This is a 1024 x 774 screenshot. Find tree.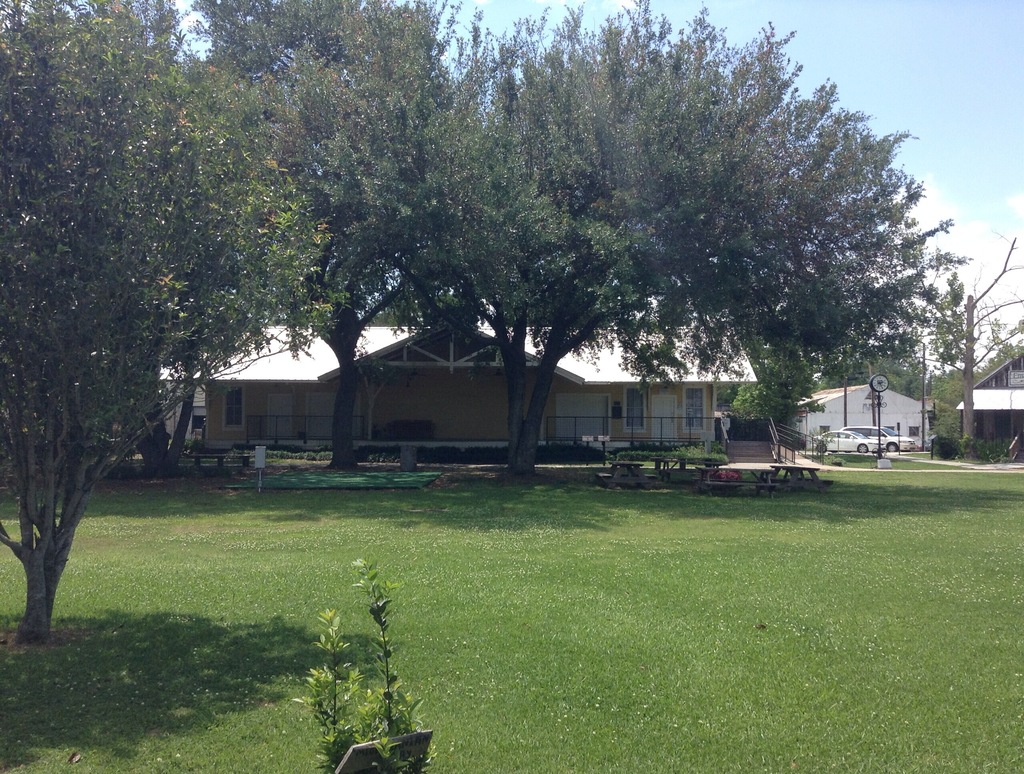
Bounding box: 403, 2, 618, 493.
